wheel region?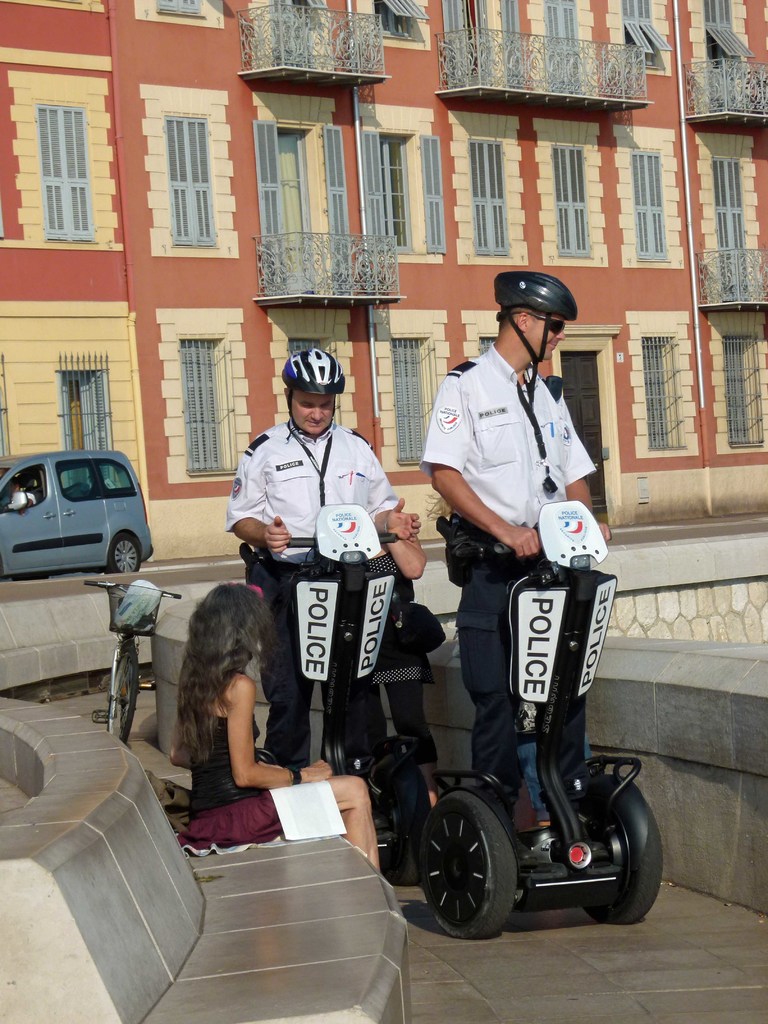
x1=381, y1=834, x2=426, y2=886
